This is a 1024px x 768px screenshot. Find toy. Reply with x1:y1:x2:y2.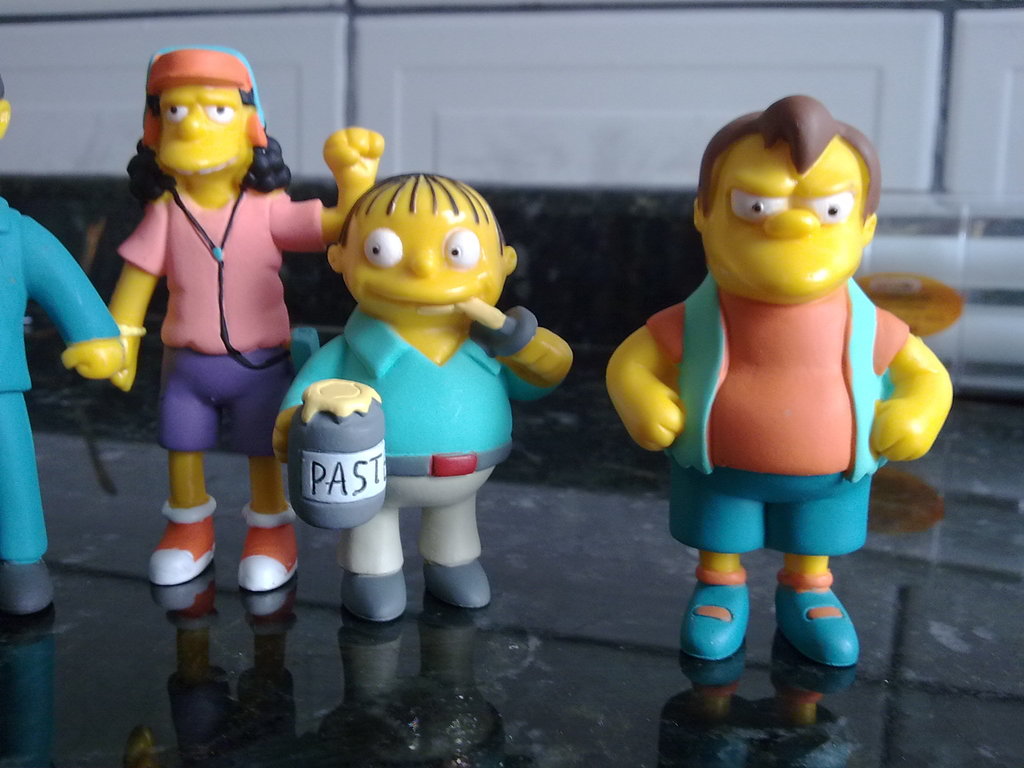
273:196:542:606.
